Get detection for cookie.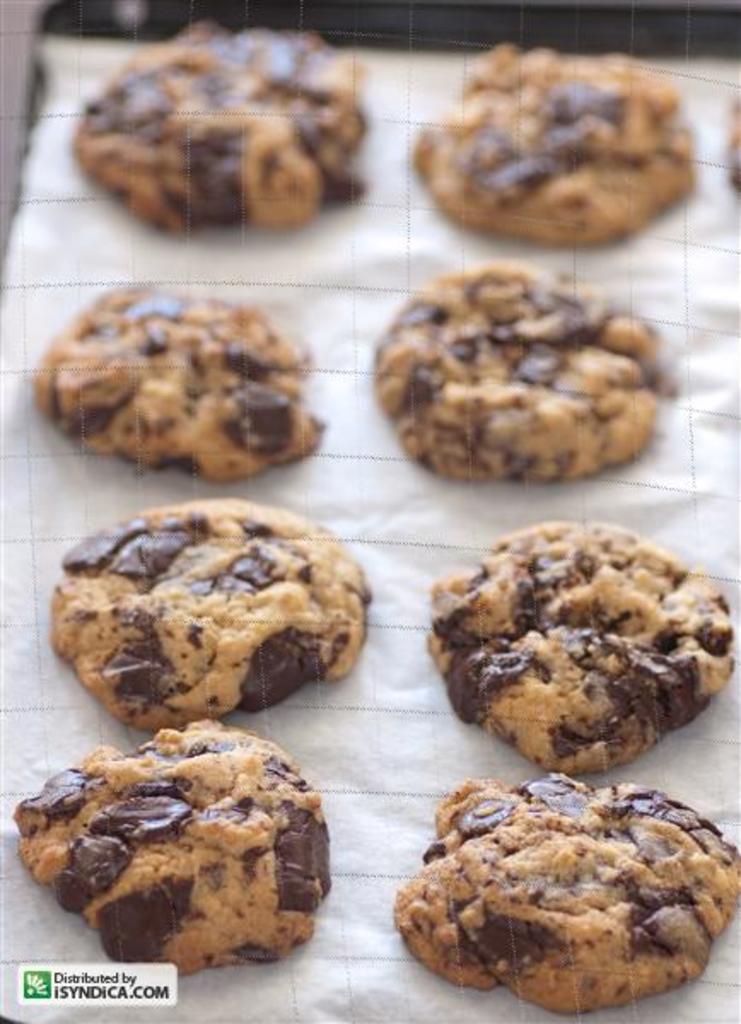
Detection: x1=393 y1=768 x2=739 y2=1019.
